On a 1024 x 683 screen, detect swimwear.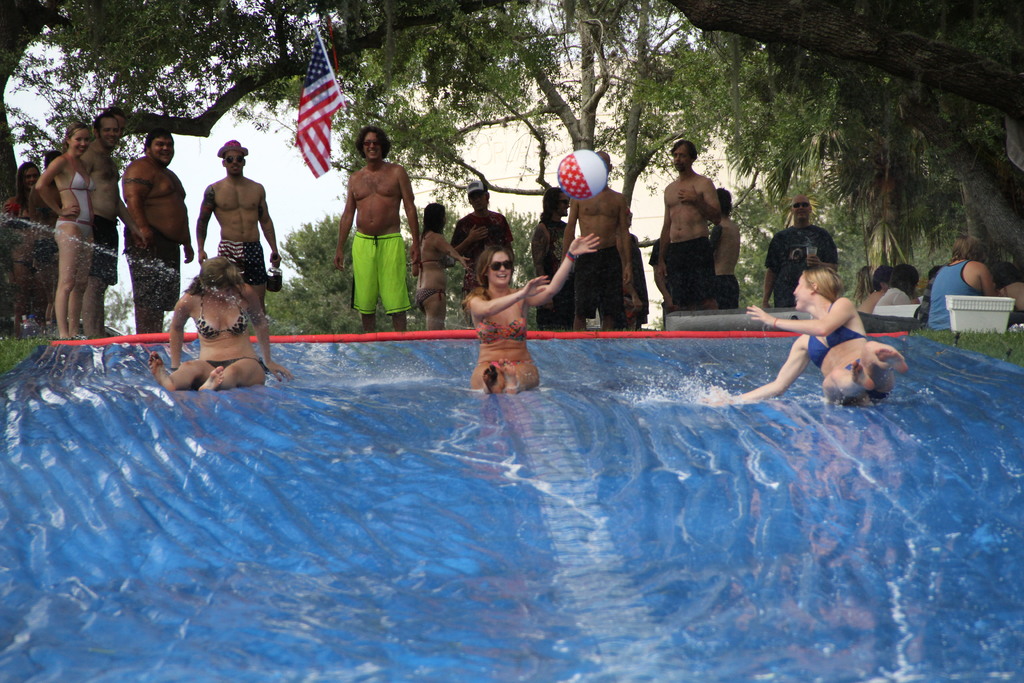
box=[207, 359, 269, 374].
